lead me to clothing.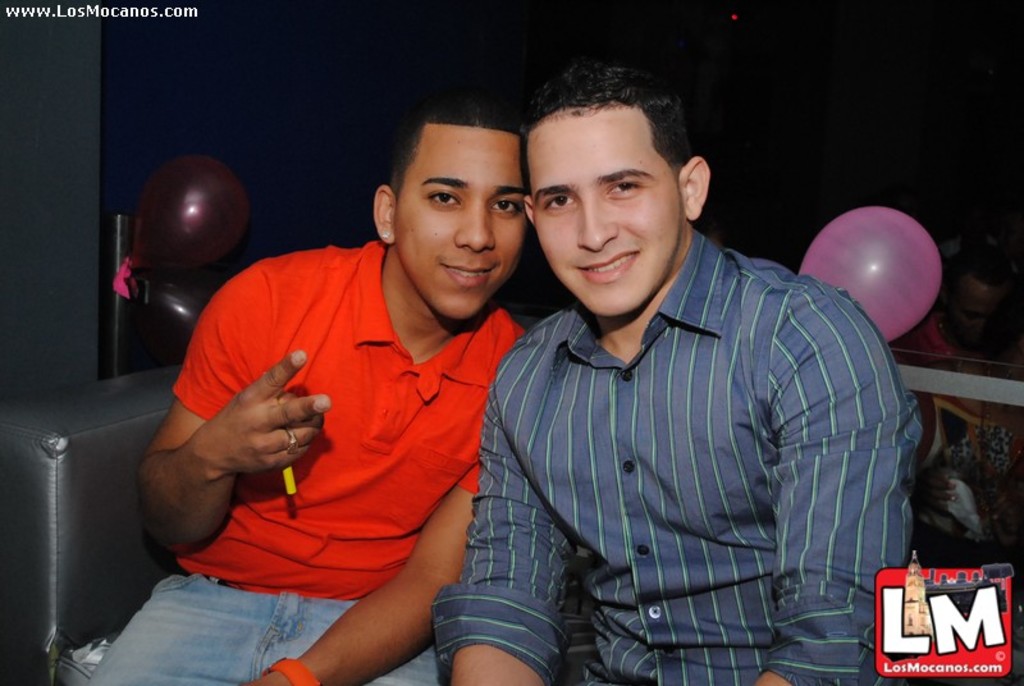
Lead to x1=444 y1=219 x2=941 y2=666.
